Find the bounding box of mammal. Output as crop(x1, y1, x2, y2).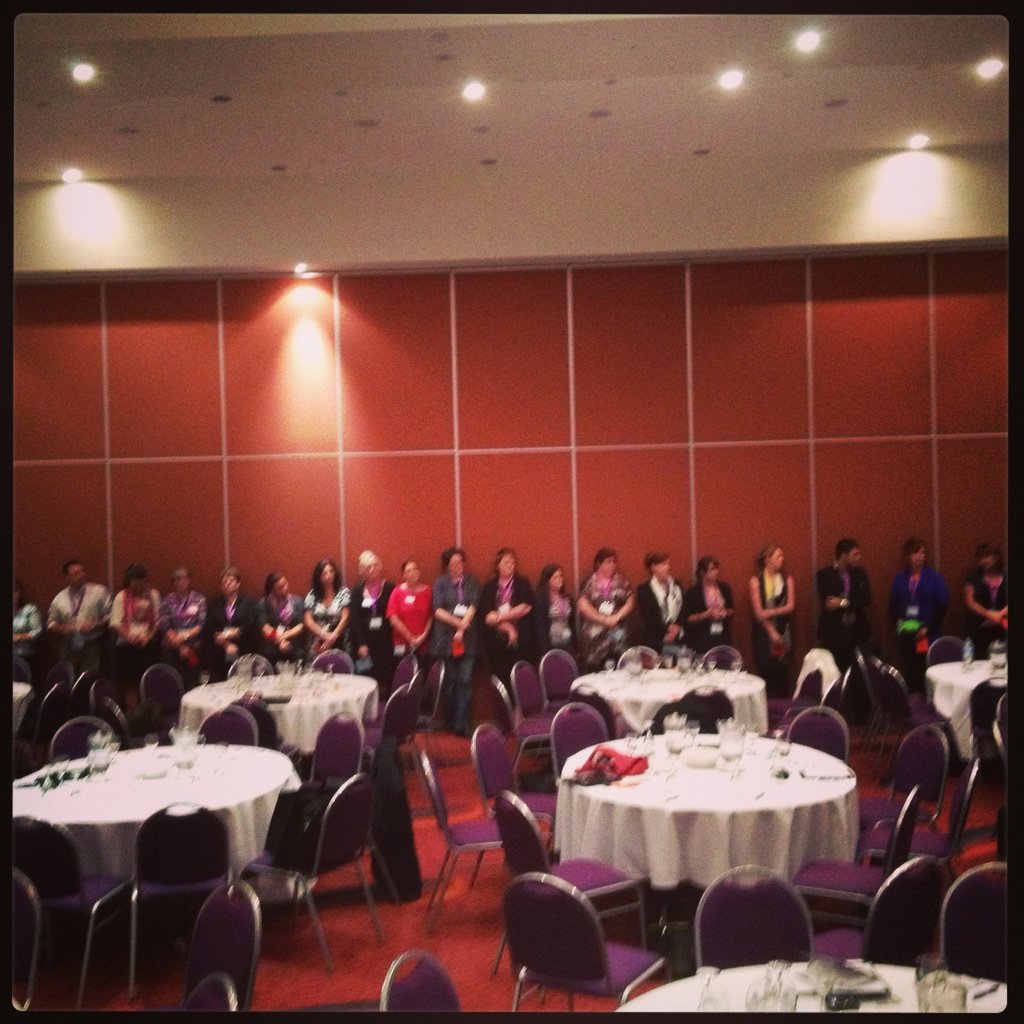
crop(637, 548, 688, 653).
